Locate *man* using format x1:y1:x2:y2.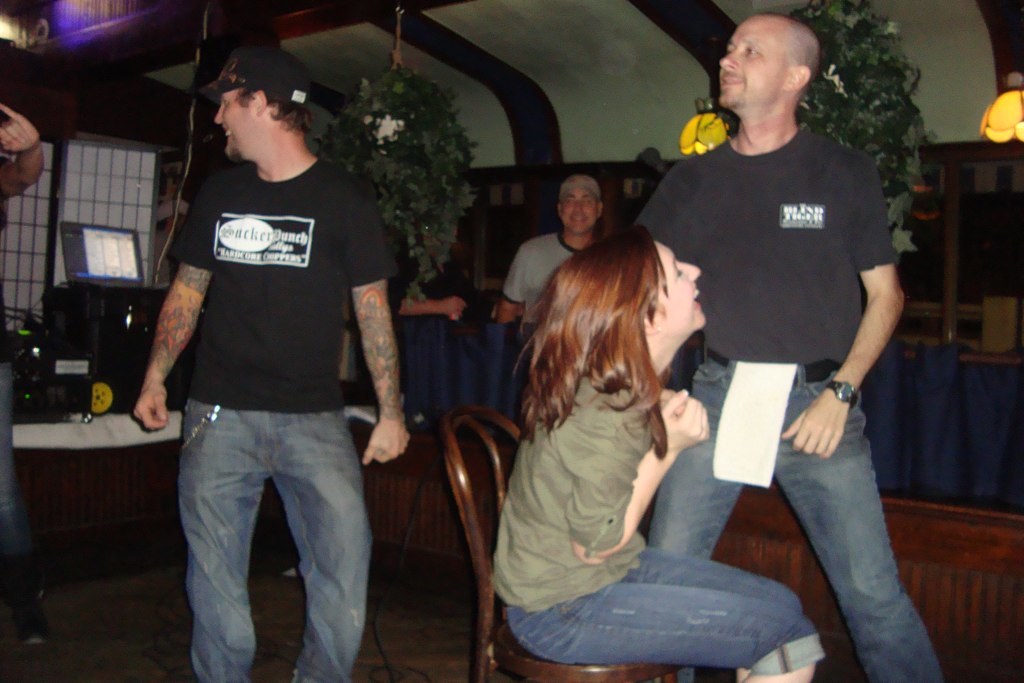
487:170:604:328.
